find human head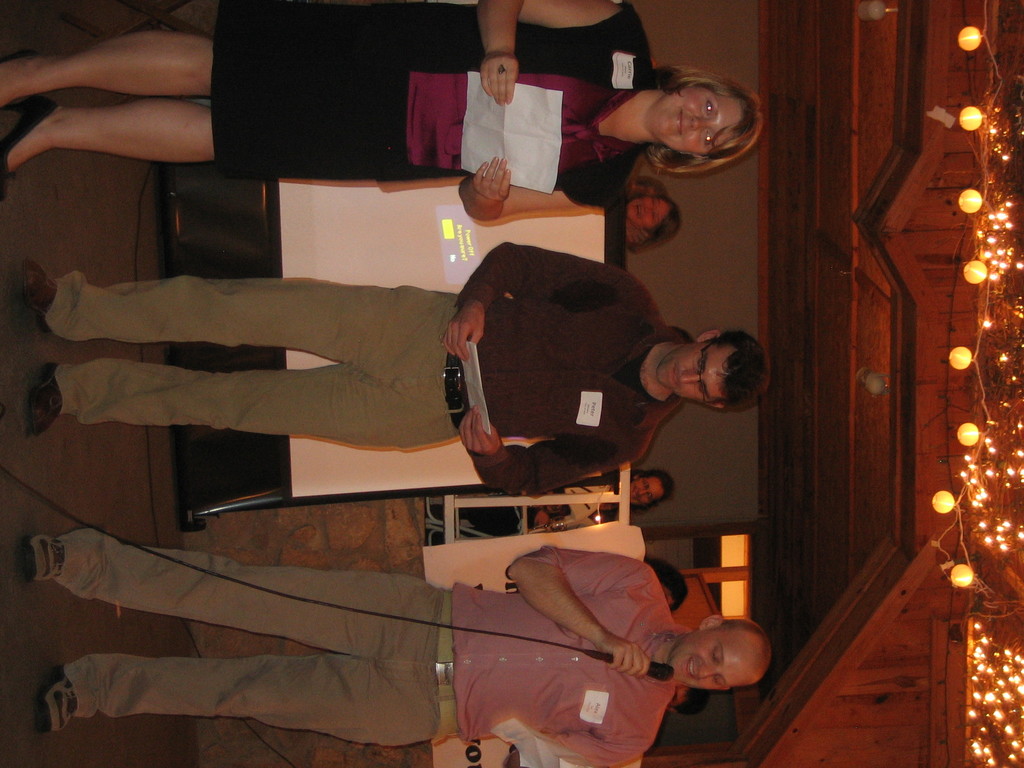
detection(624, 192, 685, 240)
